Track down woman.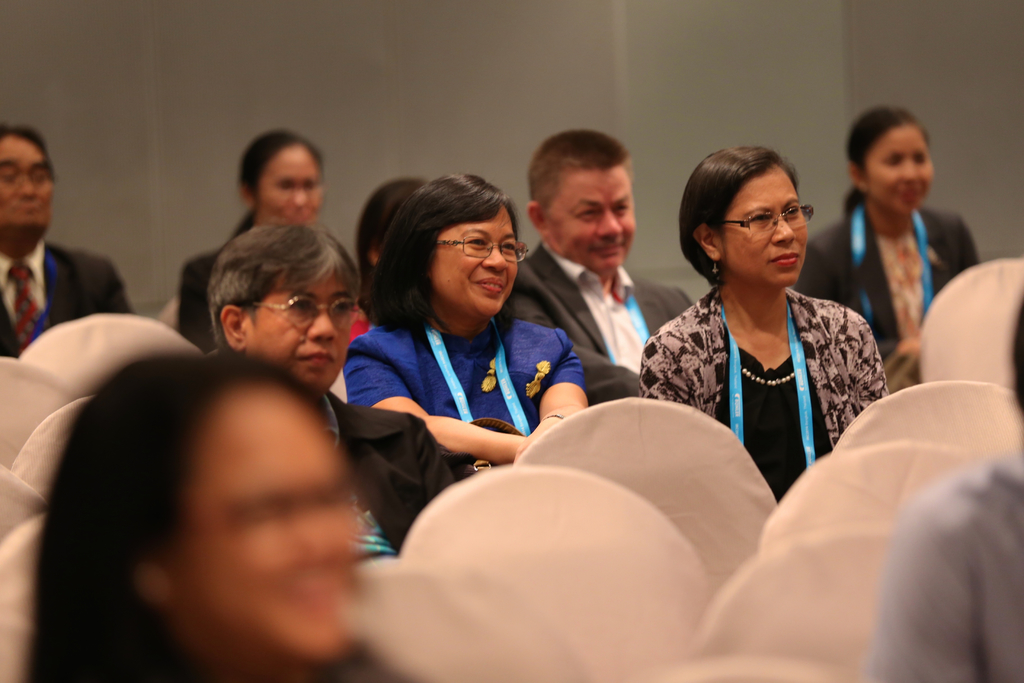
Tracked to 792 103 979 385.
